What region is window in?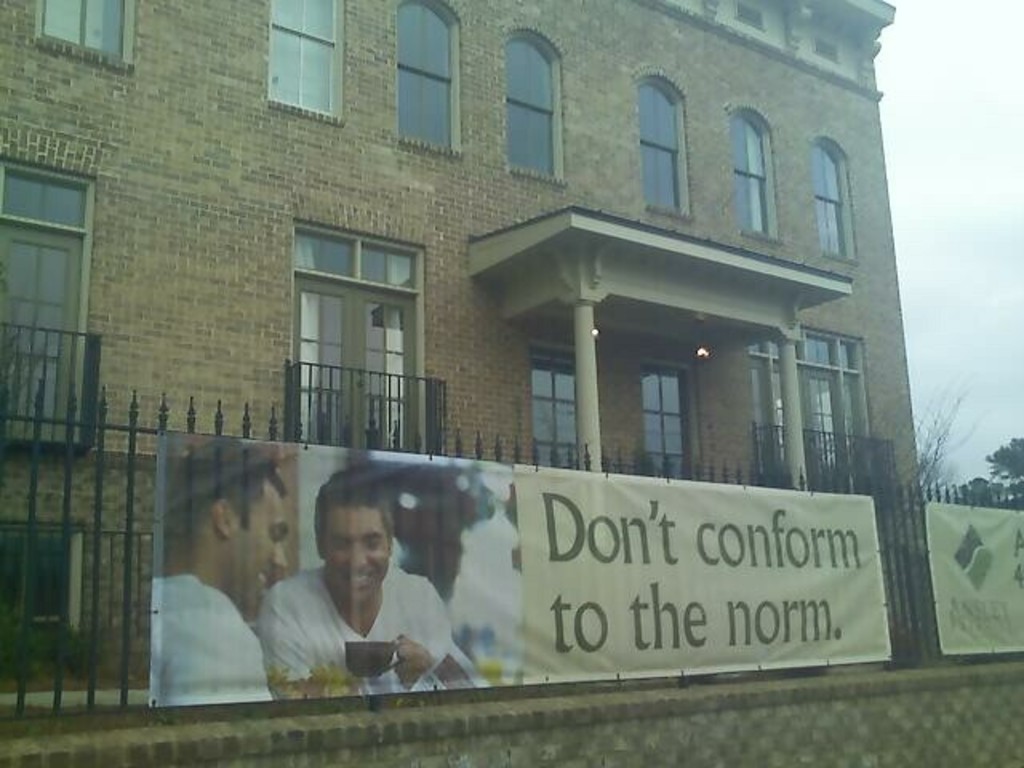
731,110,774,243.
